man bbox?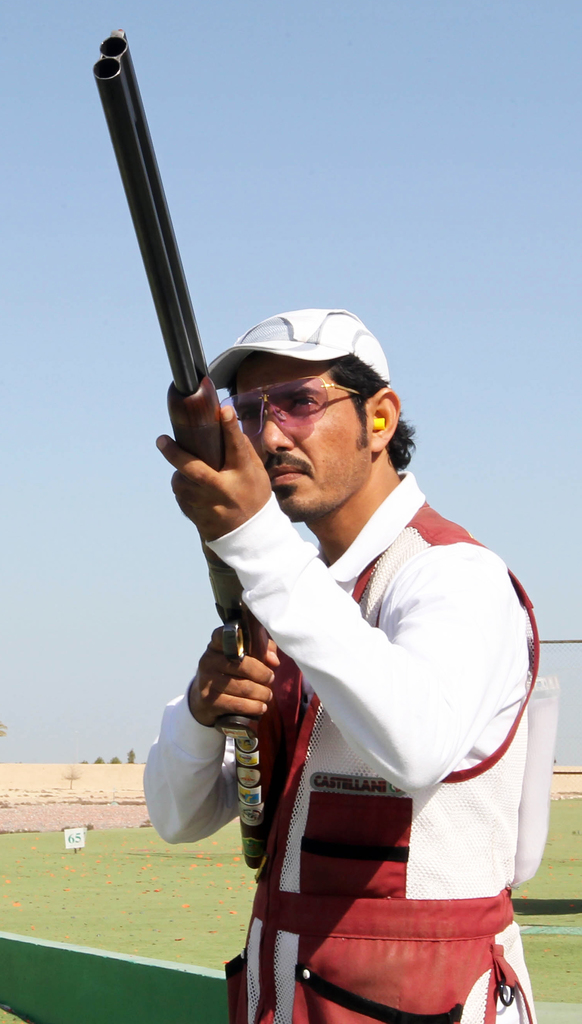
rect(135, 232, 551, 1023)
